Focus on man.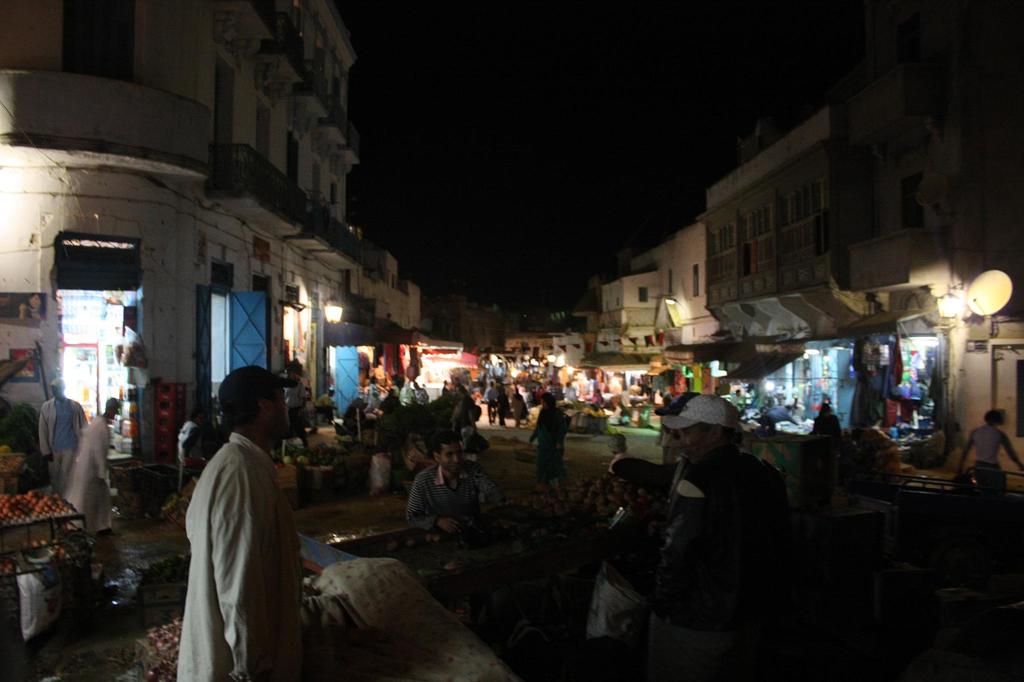
Focused at 37/377/86/488.
